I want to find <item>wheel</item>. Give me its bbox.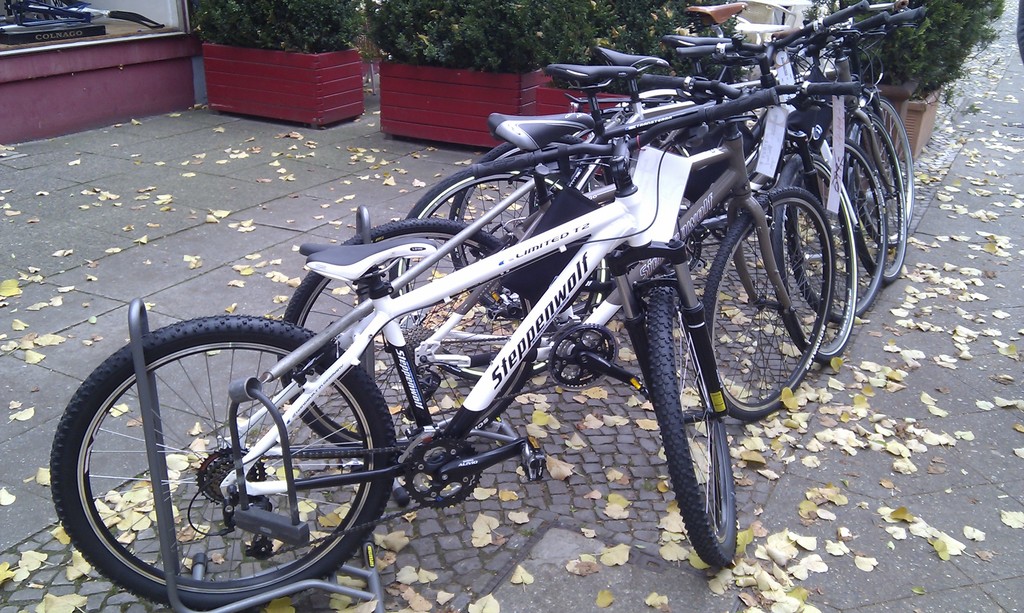
box(61, 323, 381, 594).
